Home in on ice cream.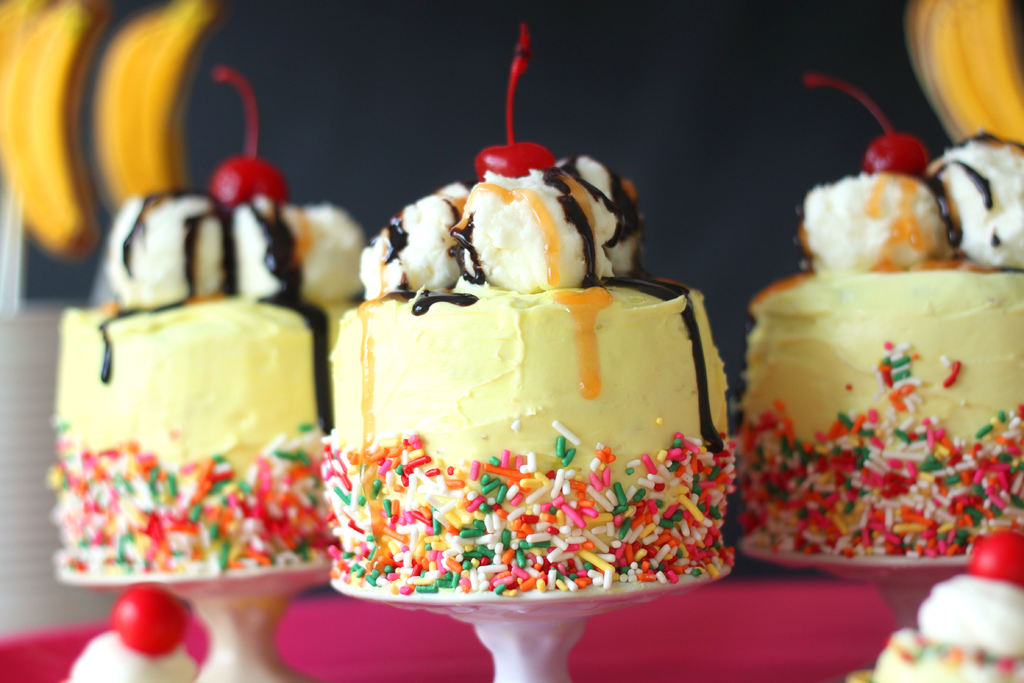
Homed in at locate(927, 136, 1023, 273).
